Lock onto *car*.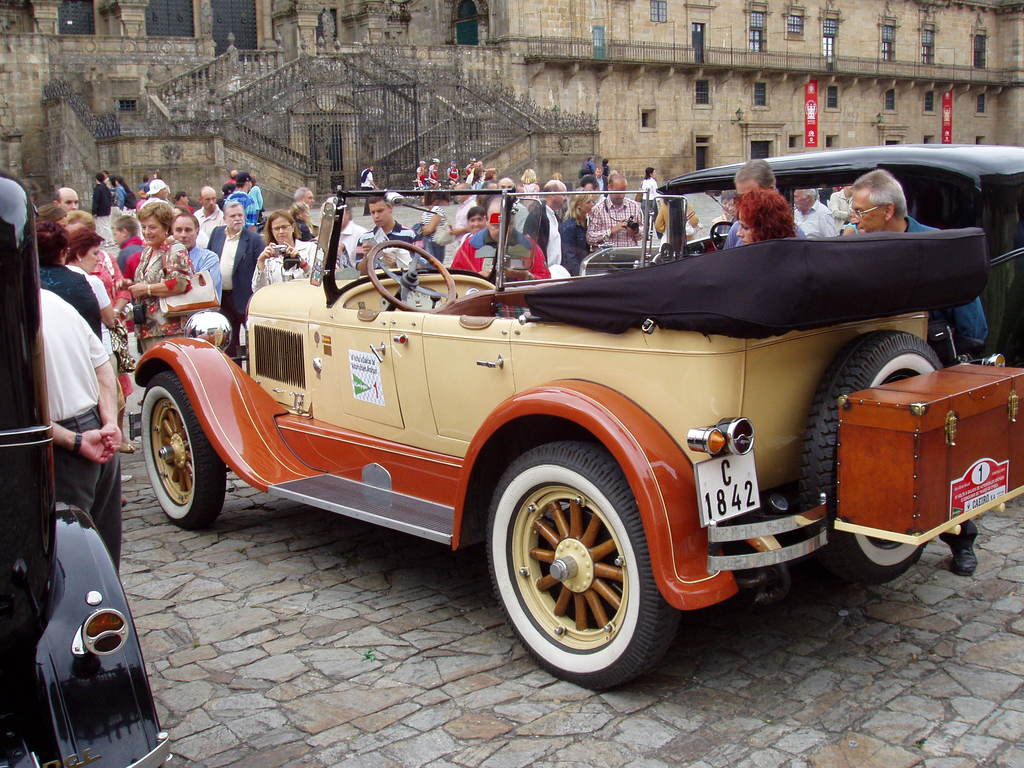
Locked: x1=583, y1=140, x2=1023, y2=372.
